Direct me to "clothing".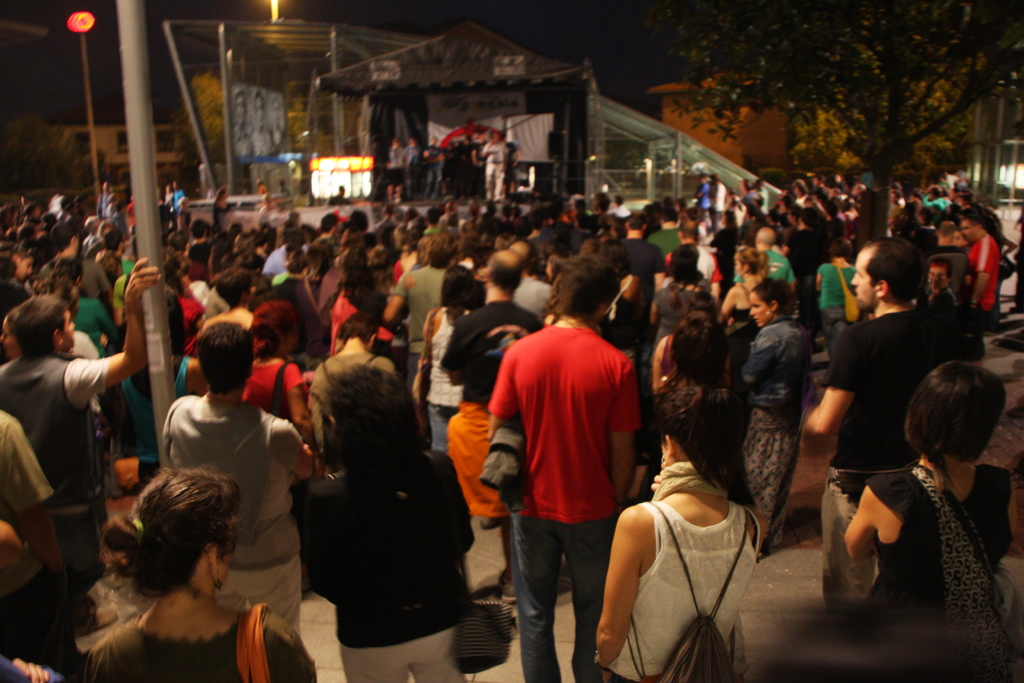
Direction: rect(0, 349, 110, 607).
